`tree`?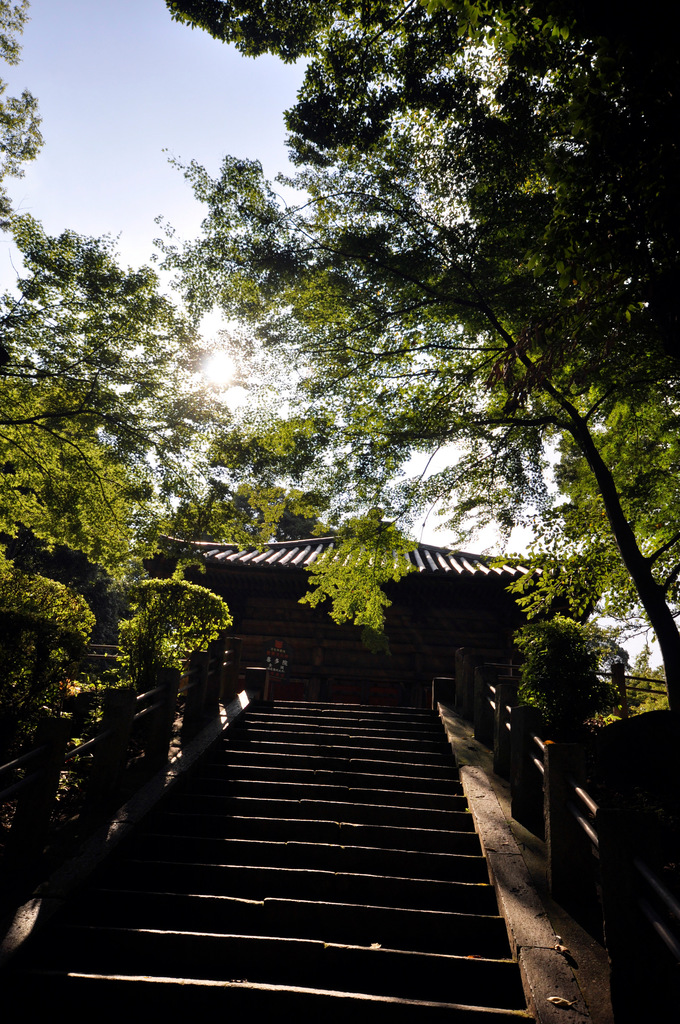
[507, 396, 679, 644]
